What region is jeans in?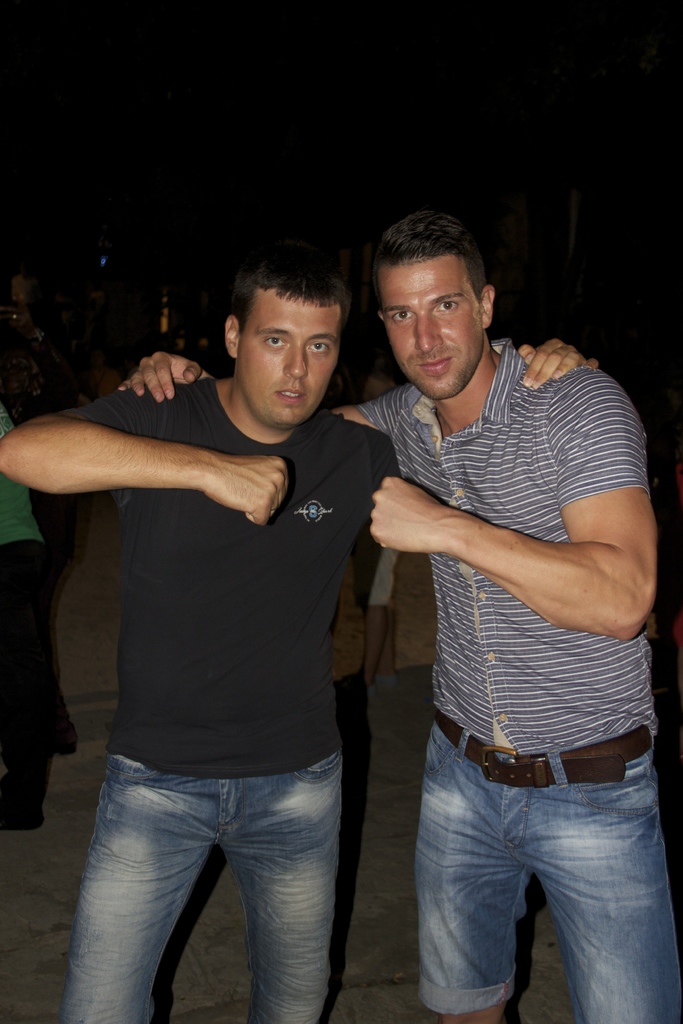
bbox=(51, 753, 344, 1016).
